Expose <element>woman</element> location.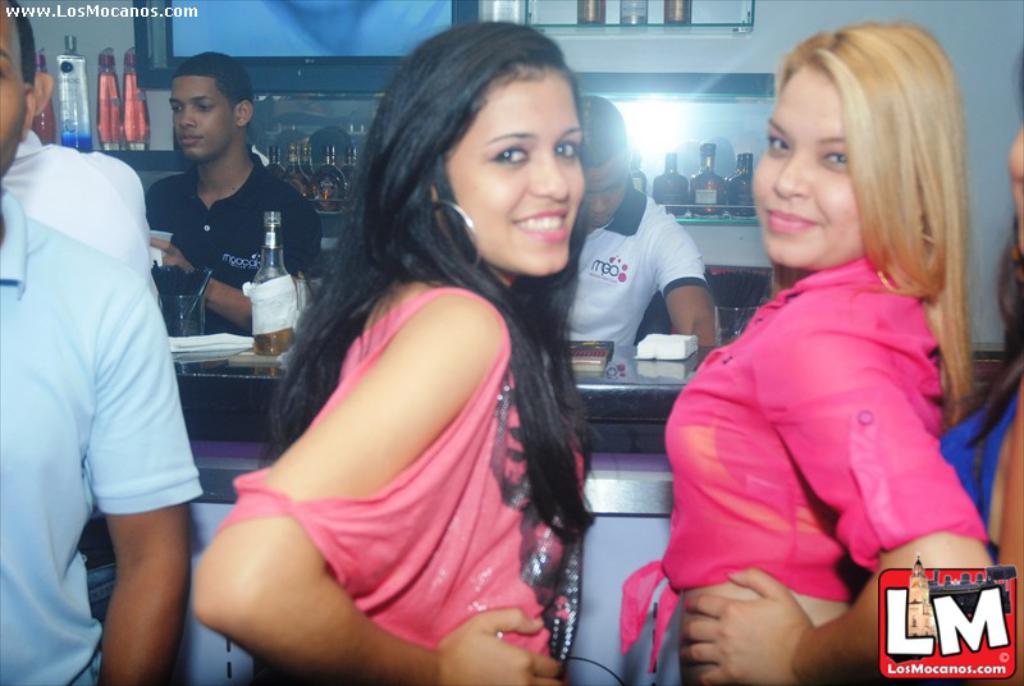
Exposed at [left=937, top=49, right=1023, bottom=685].
